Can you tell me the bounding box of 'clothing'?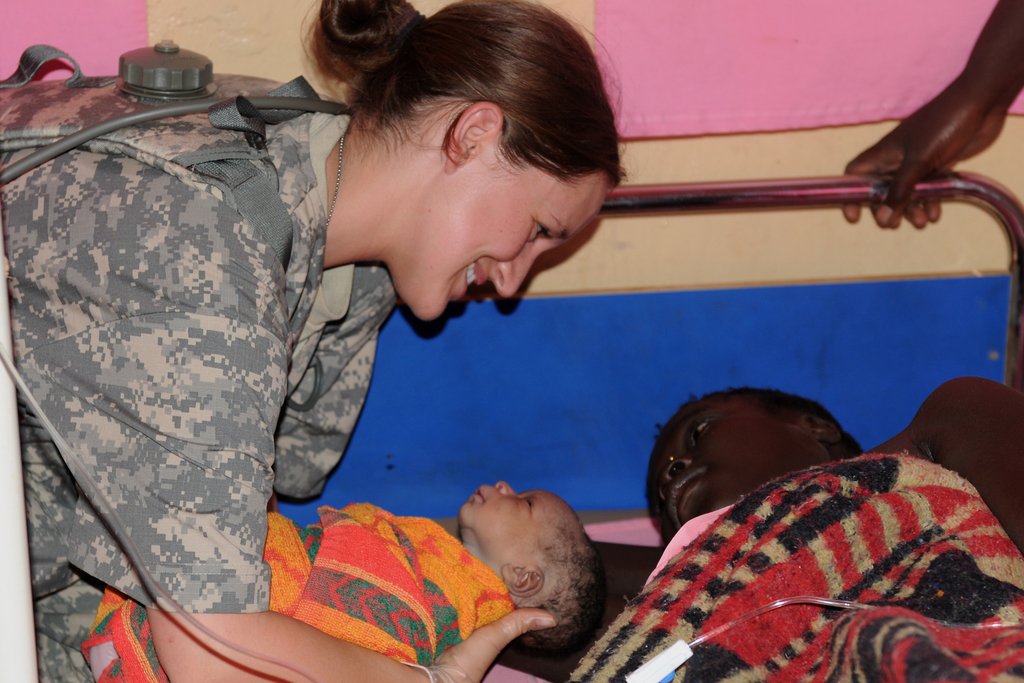
locate(17, 72, 404, 682).
